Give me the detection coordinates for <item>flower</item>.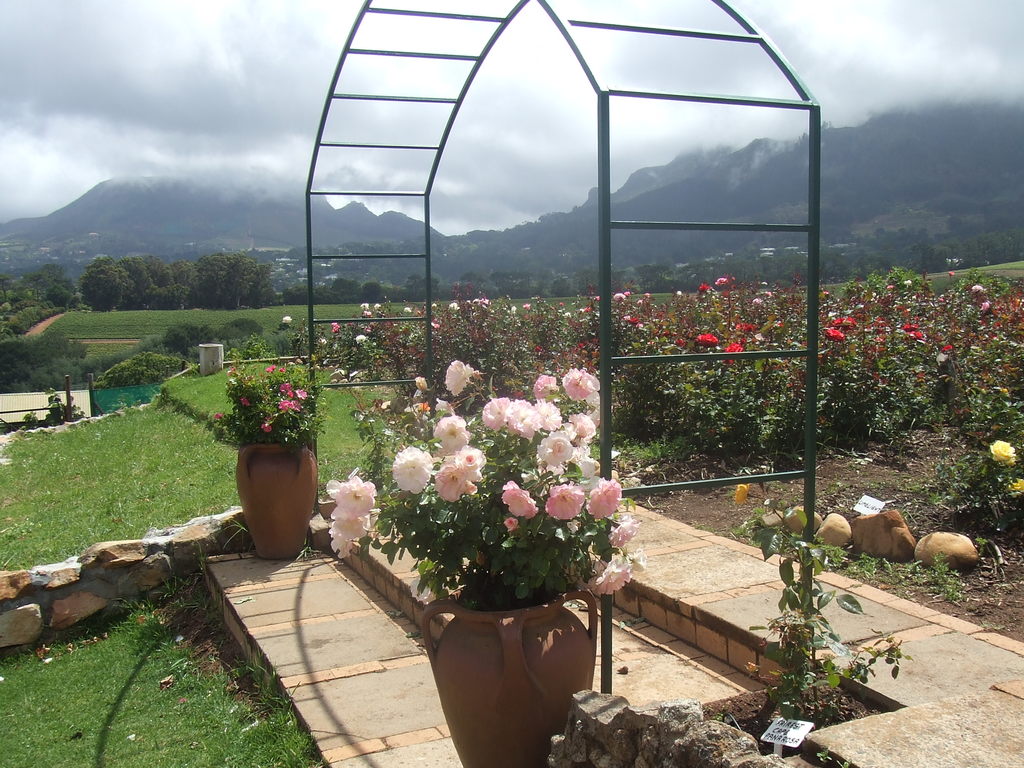
box(614, 512, 639, 549).
